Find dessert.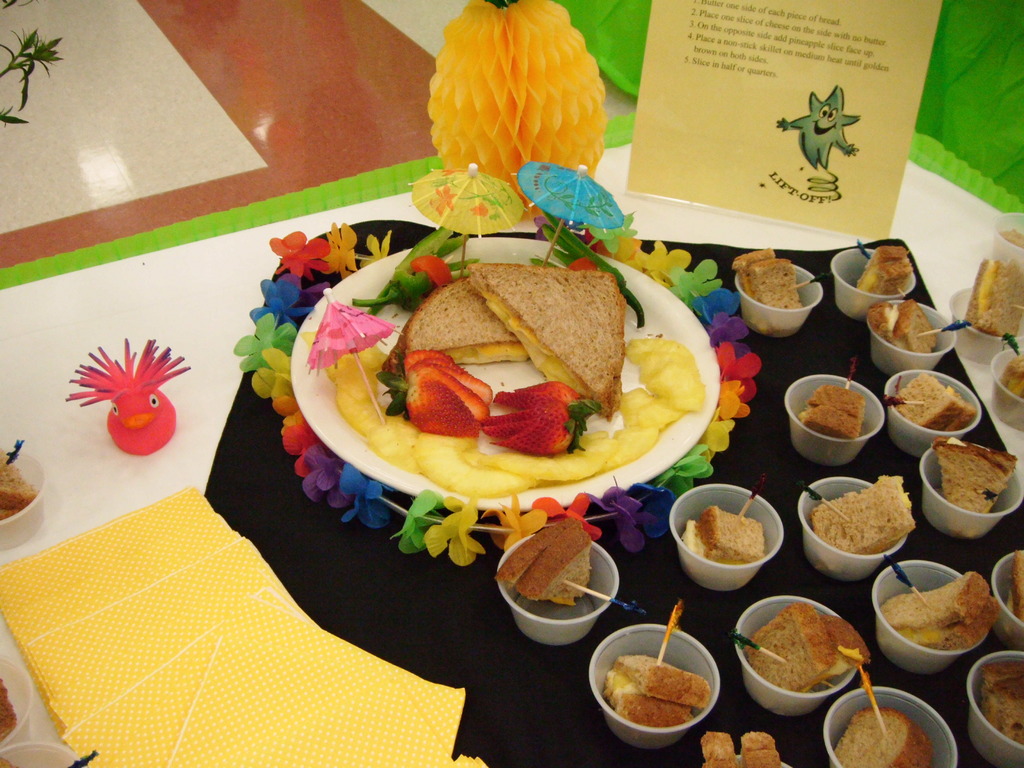
BBox(931, 440, 1010, 509).
